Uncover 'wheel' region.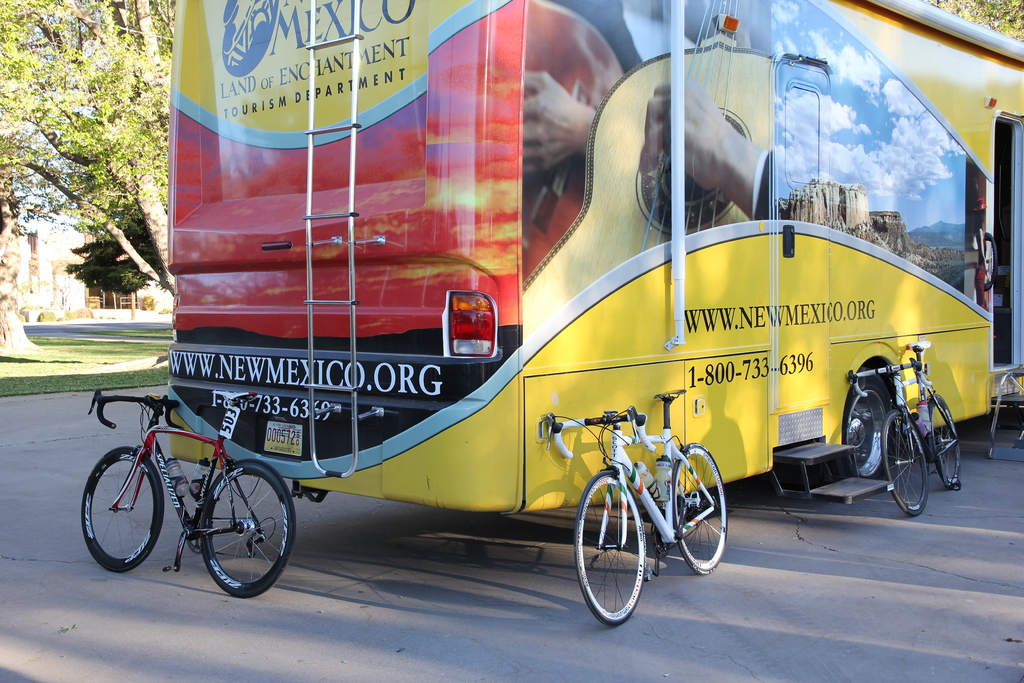
Uncovered: box=[843, 370, 890, 477].
